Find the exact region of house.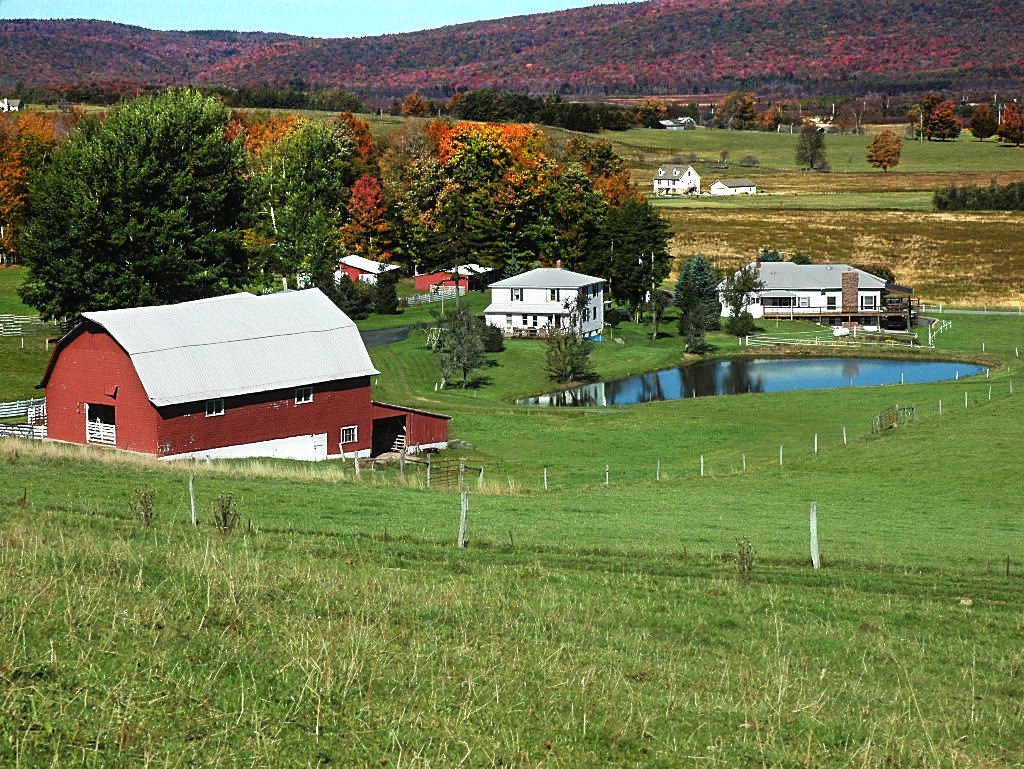
Exact region: rect(707, 173, 766, 204).
